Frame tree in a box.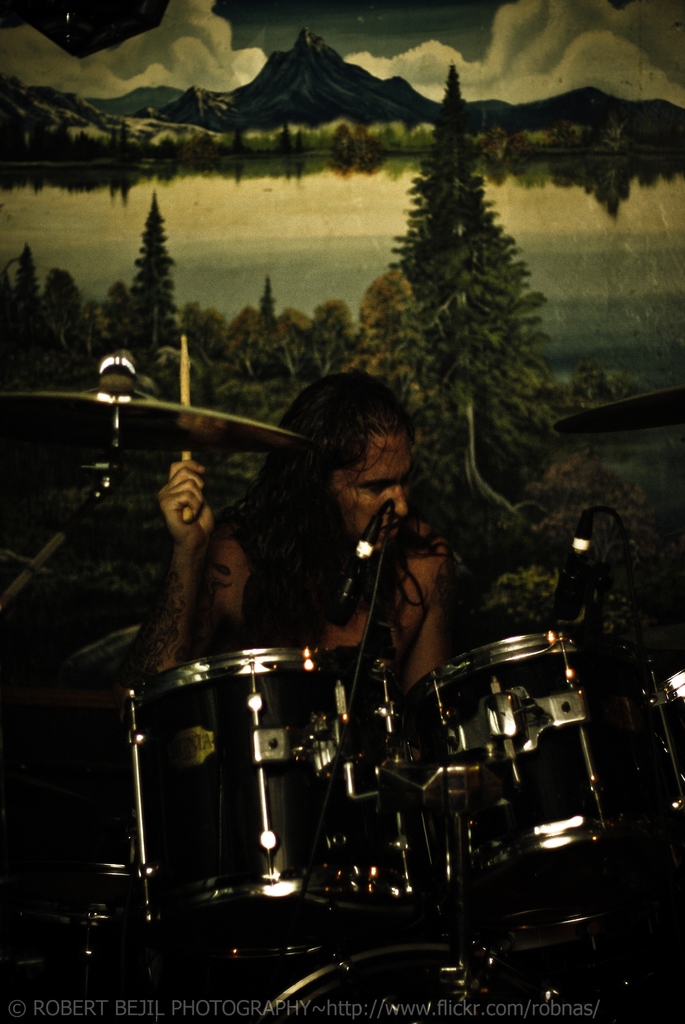
l=310, t=297, r=363, b=379.
